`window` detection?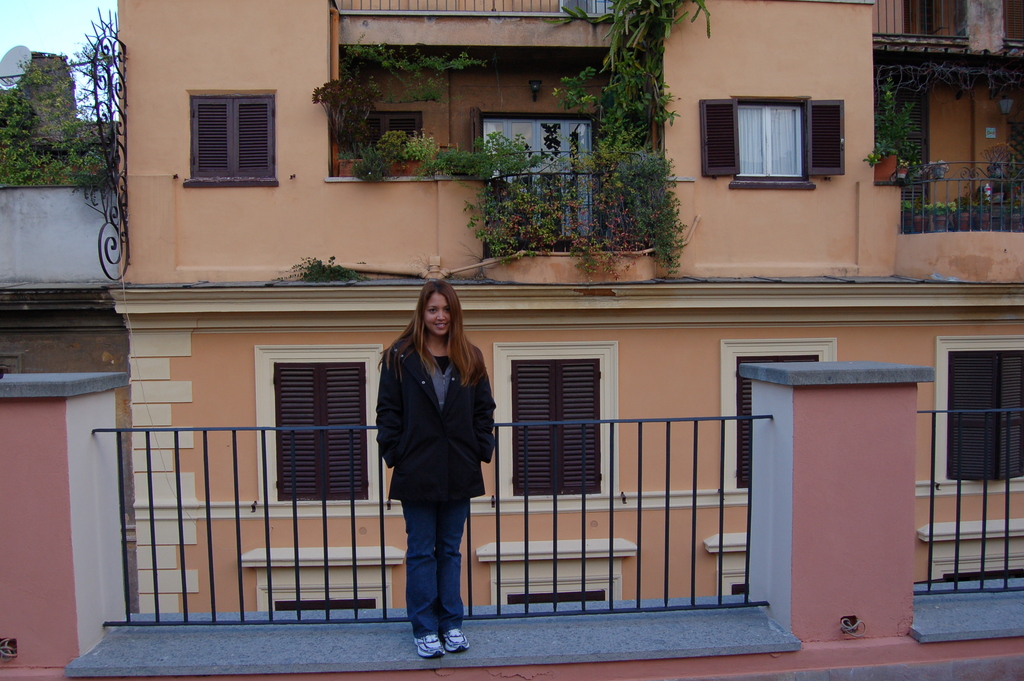
493, 341, 620, 501
